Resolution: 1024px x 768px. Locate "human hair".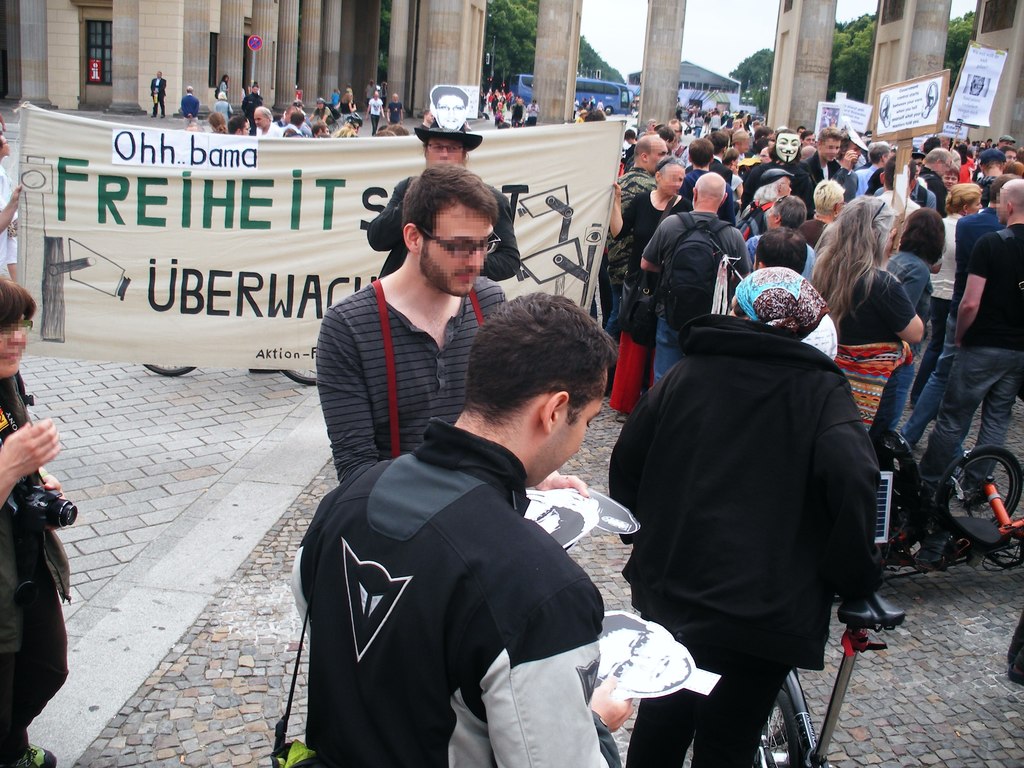
770, 196, 808, 229.
